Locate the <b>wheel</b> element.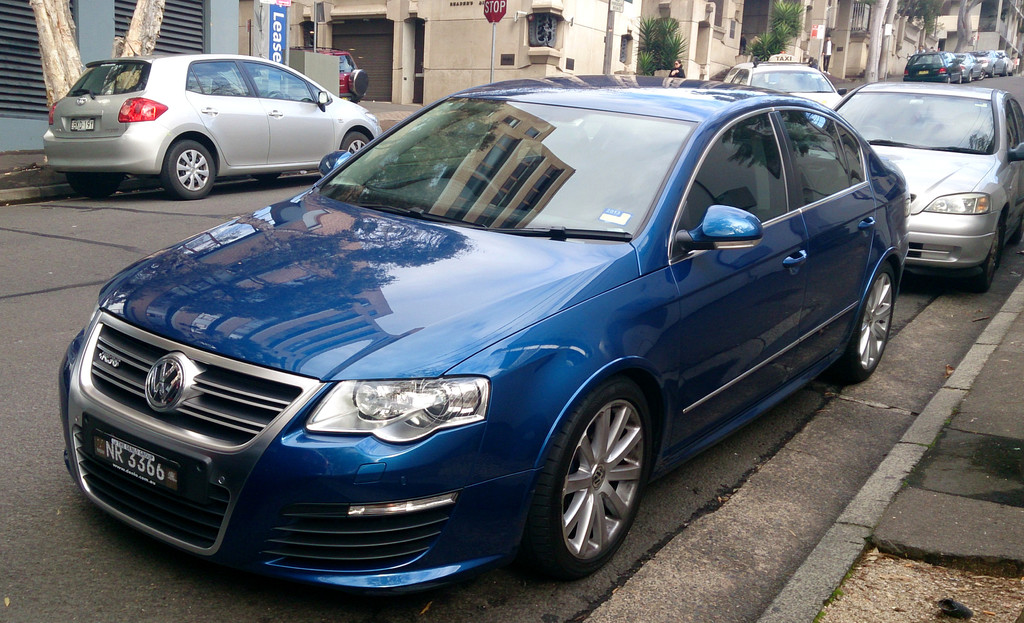
Element bbox: [x1=342, y1=129, x2=371, y2=152].
